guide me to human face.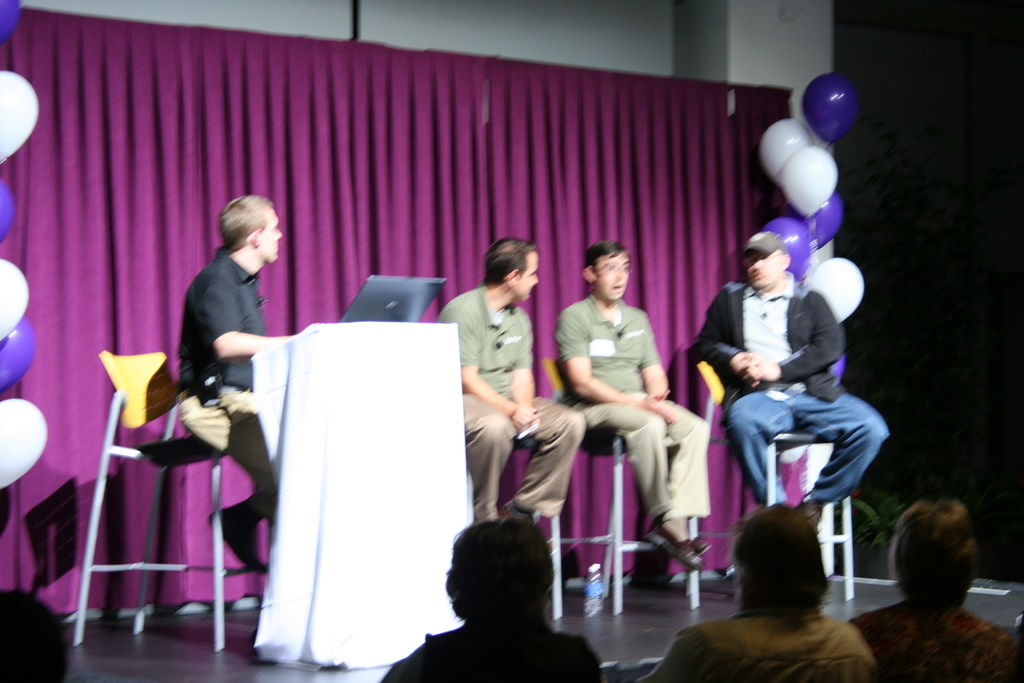
Guidance: [x1=261, y1=211, x2=284, y2=264].
